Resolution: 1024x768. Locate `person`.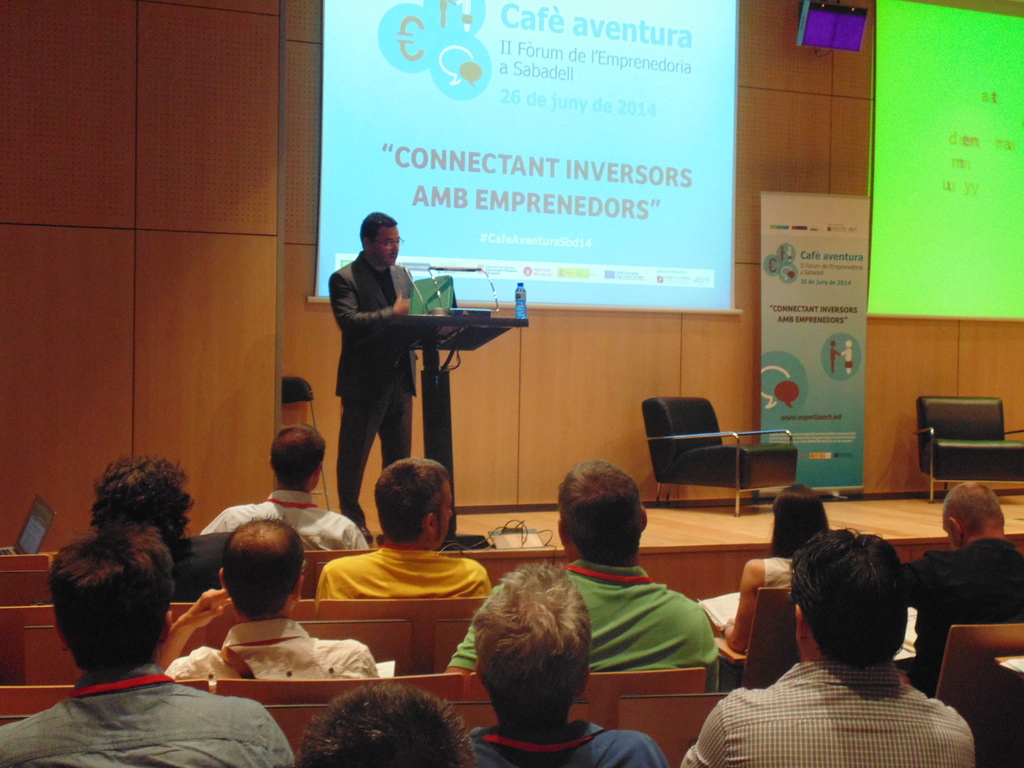
rect(906, 483, 1023, 695).
